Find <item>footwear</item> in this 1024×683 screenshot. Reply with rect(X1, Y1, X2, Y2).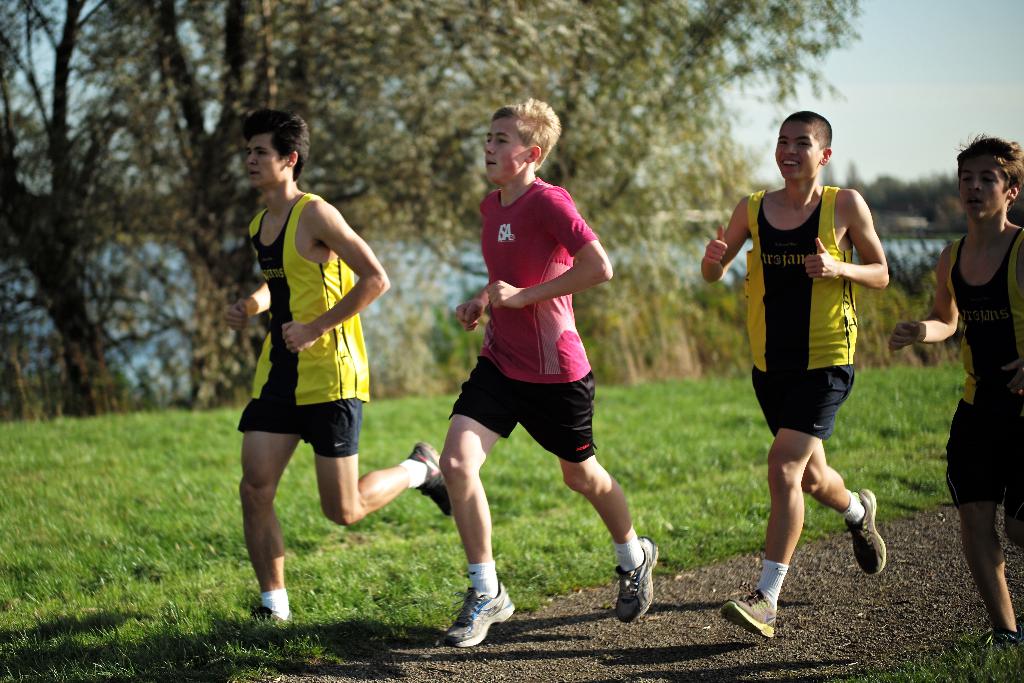
rect(610, 536, 673, 621).
